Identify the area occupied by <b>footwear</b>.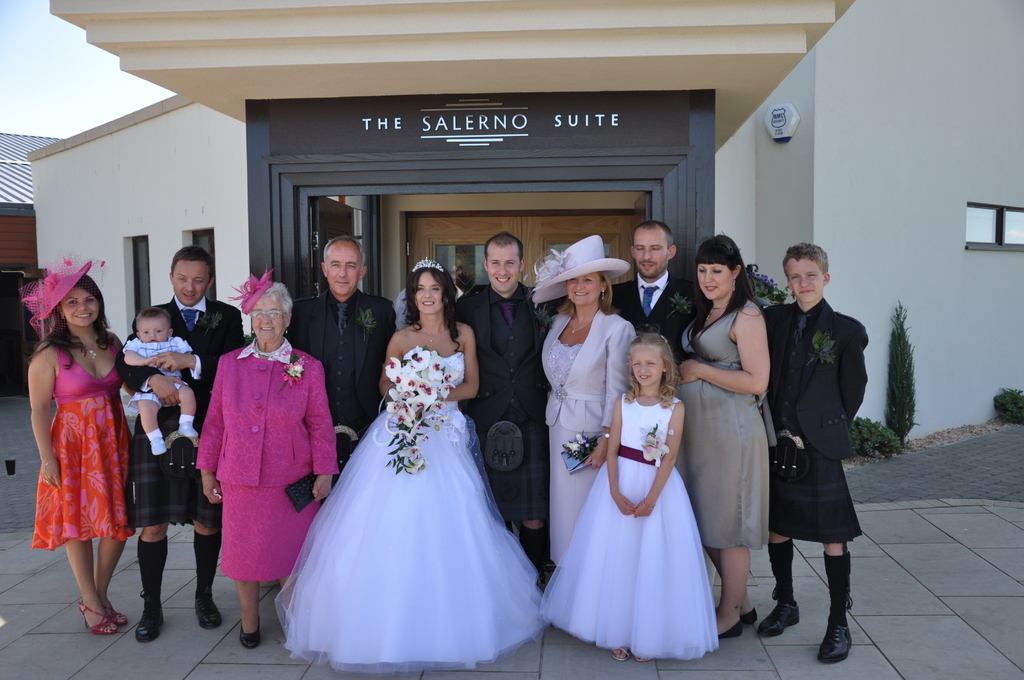
Area: box(735, 608, 752, 621).
